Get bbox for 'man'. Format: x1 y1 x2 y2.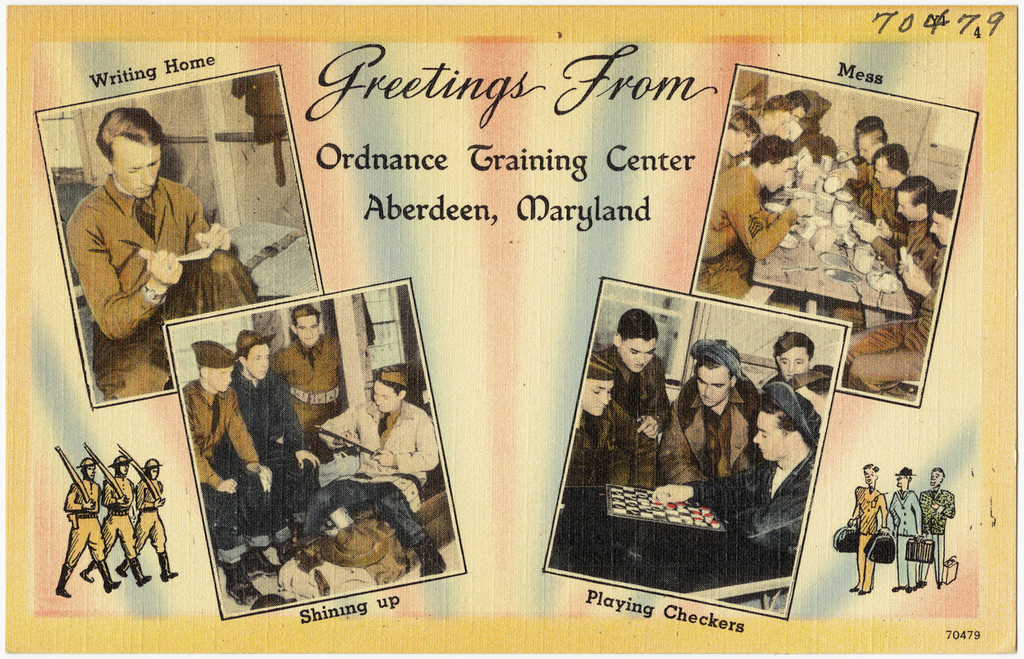
846 172 931 266.
